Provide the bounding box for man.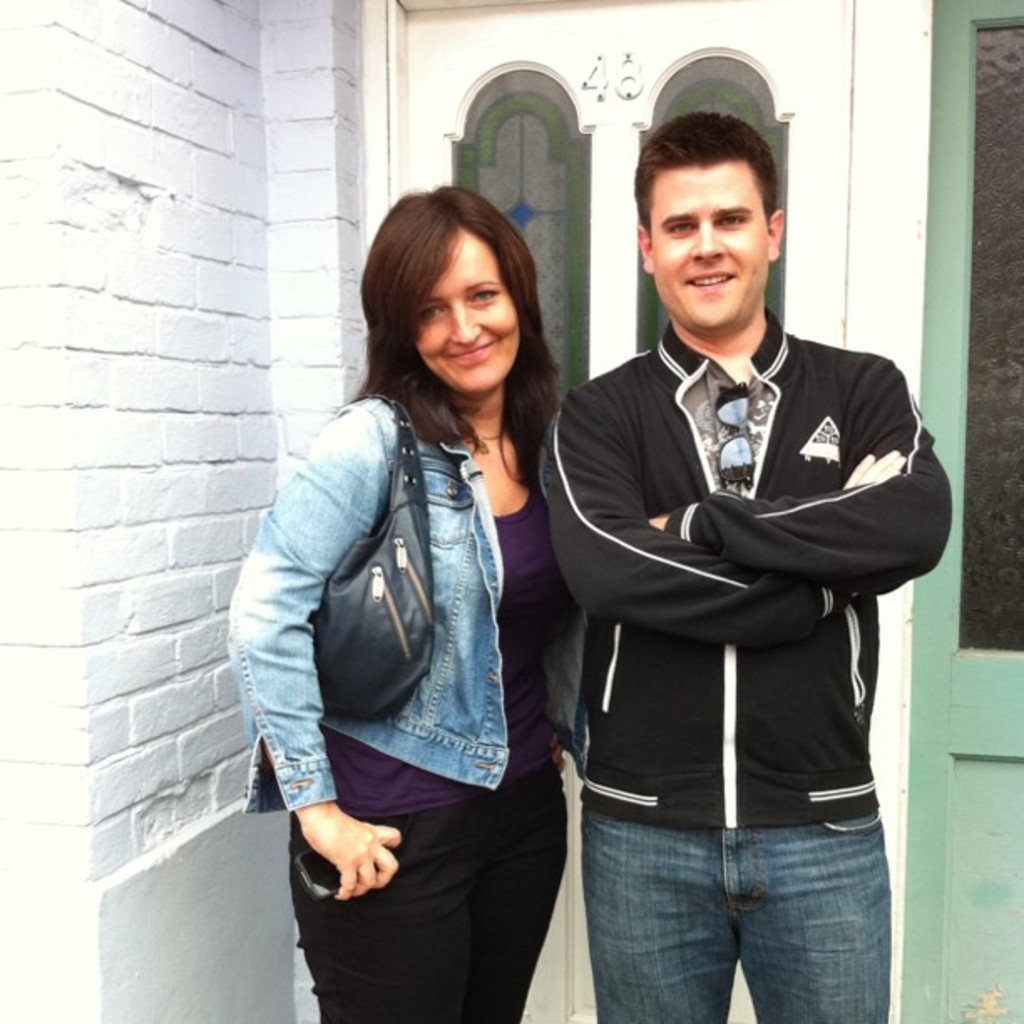
bbox=[532, 105, 934, 1016].
